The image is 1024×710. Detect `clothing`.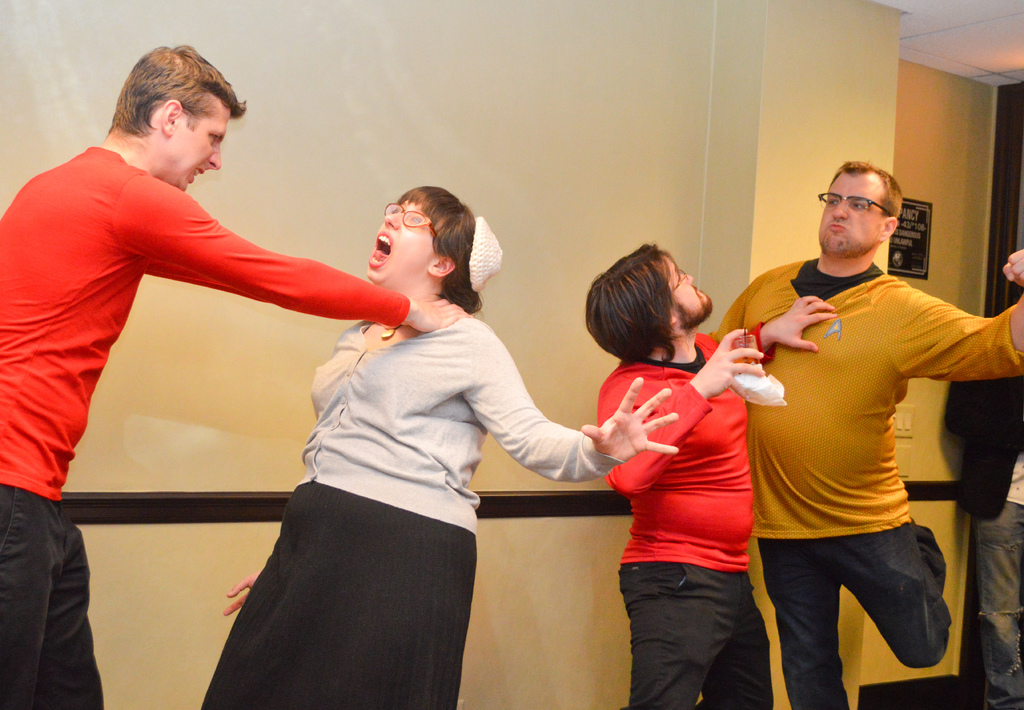
Detection: {"left": 942, "top": 376, "right": 1023, "bottom": 709}.
